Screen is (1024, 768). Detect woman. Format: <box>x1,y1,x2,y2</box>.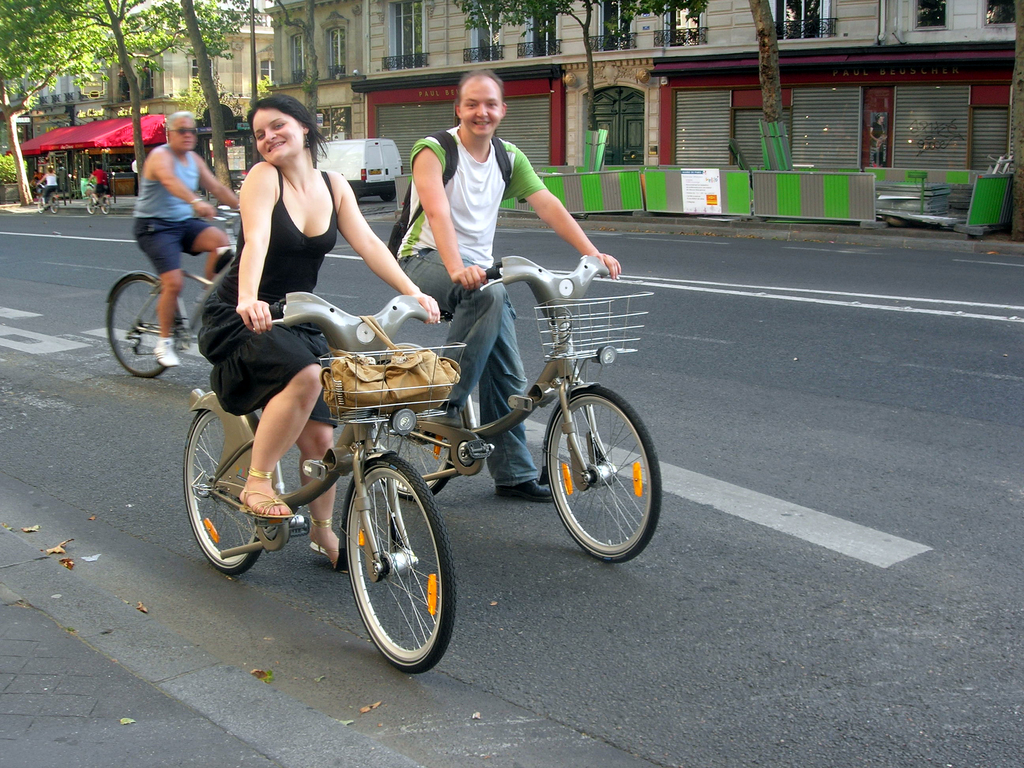
<box>200,97,436,575</box>.
